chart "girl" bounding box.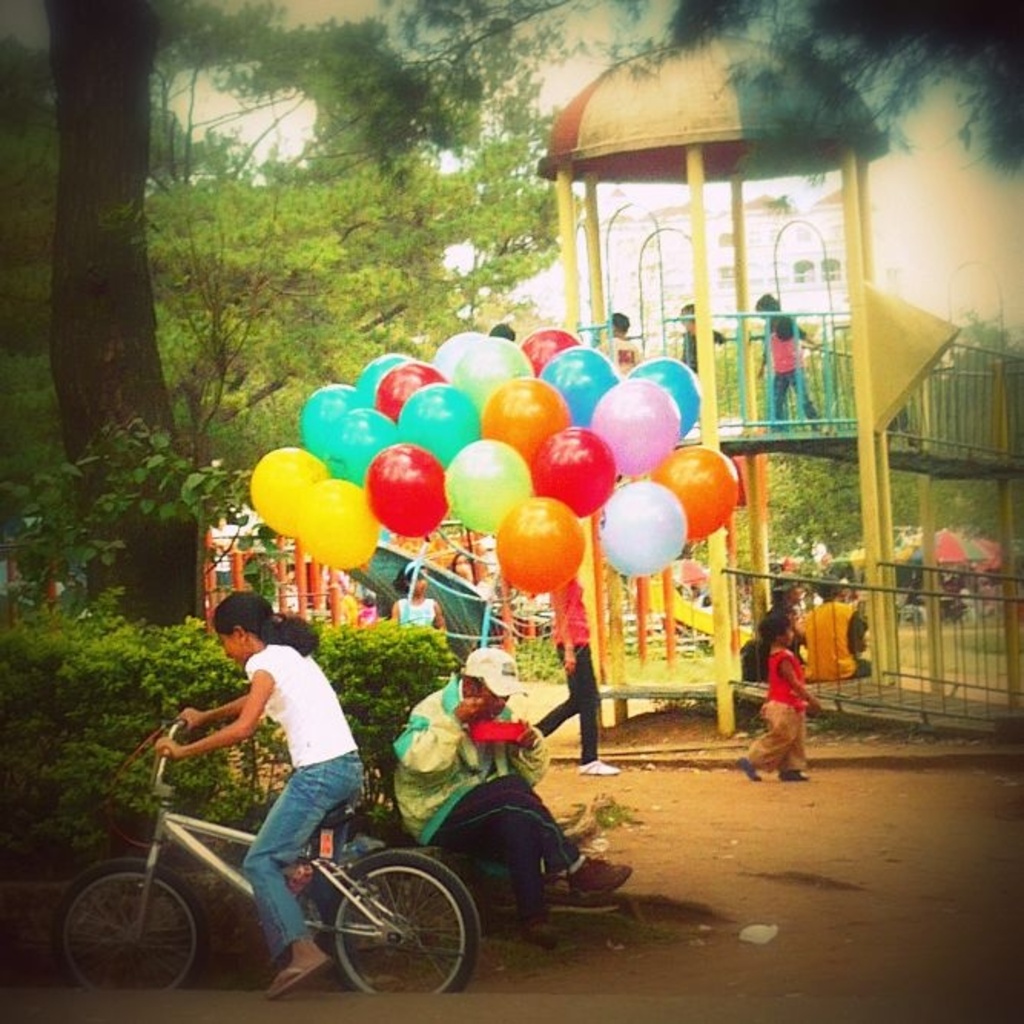
Charted: locate(391, 565, 447, 639).
